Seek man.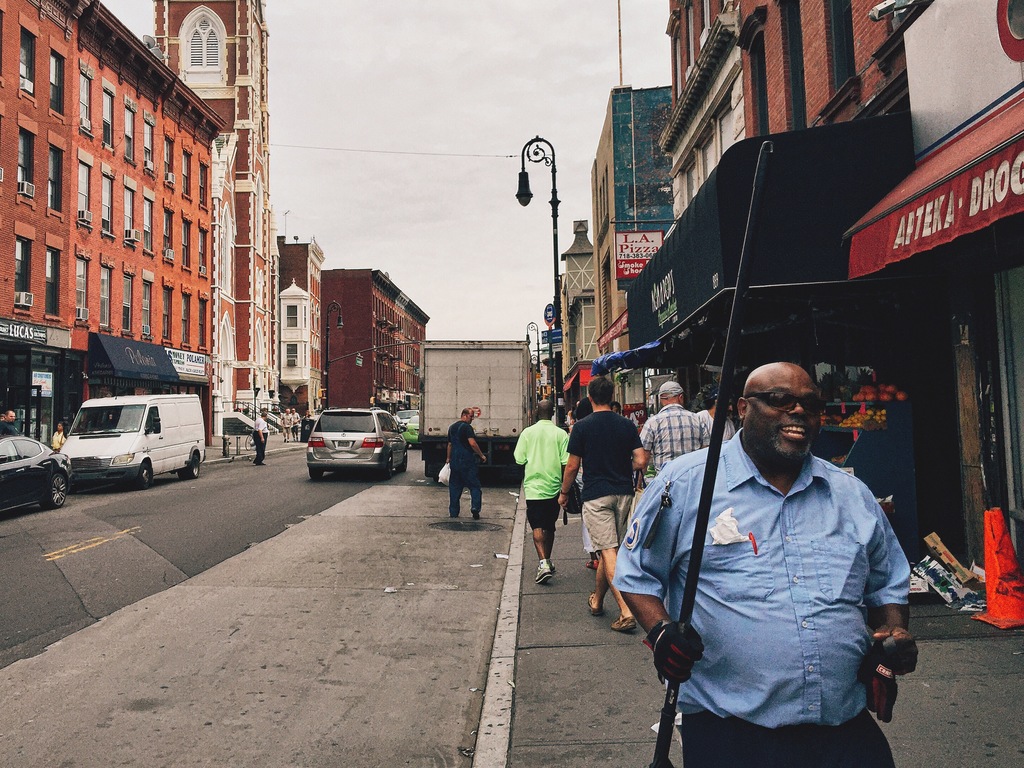
[282, 403, 295, 445].
